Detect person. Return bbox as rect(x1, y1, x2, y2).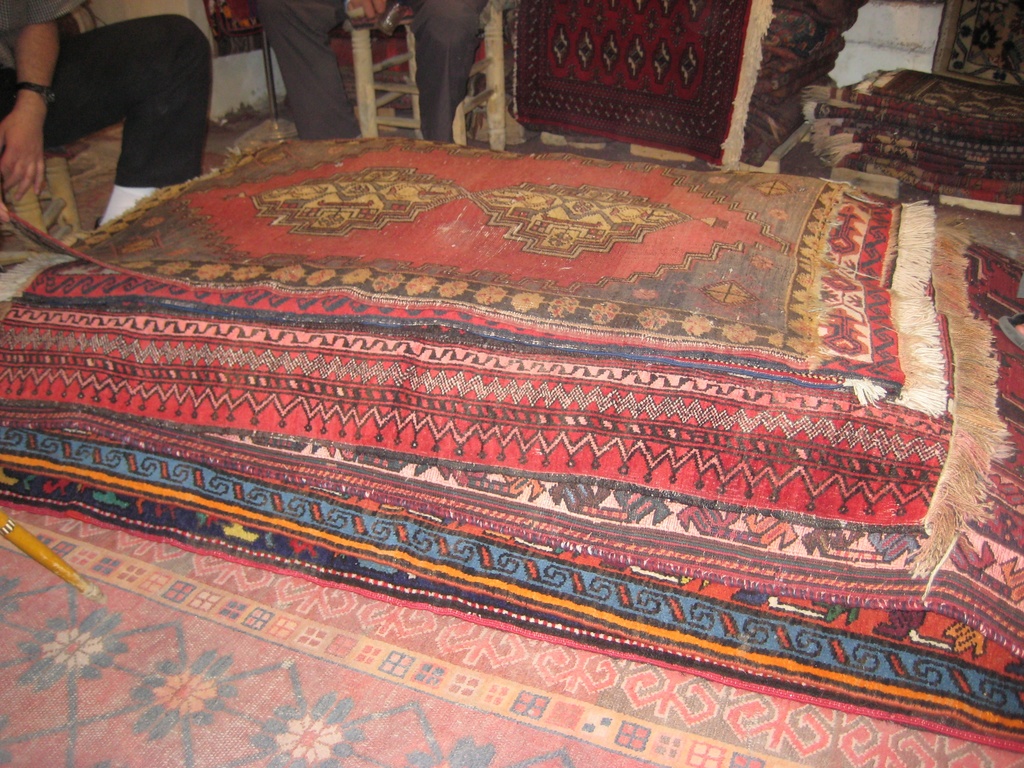
rect(246, 0, 495, 141).
